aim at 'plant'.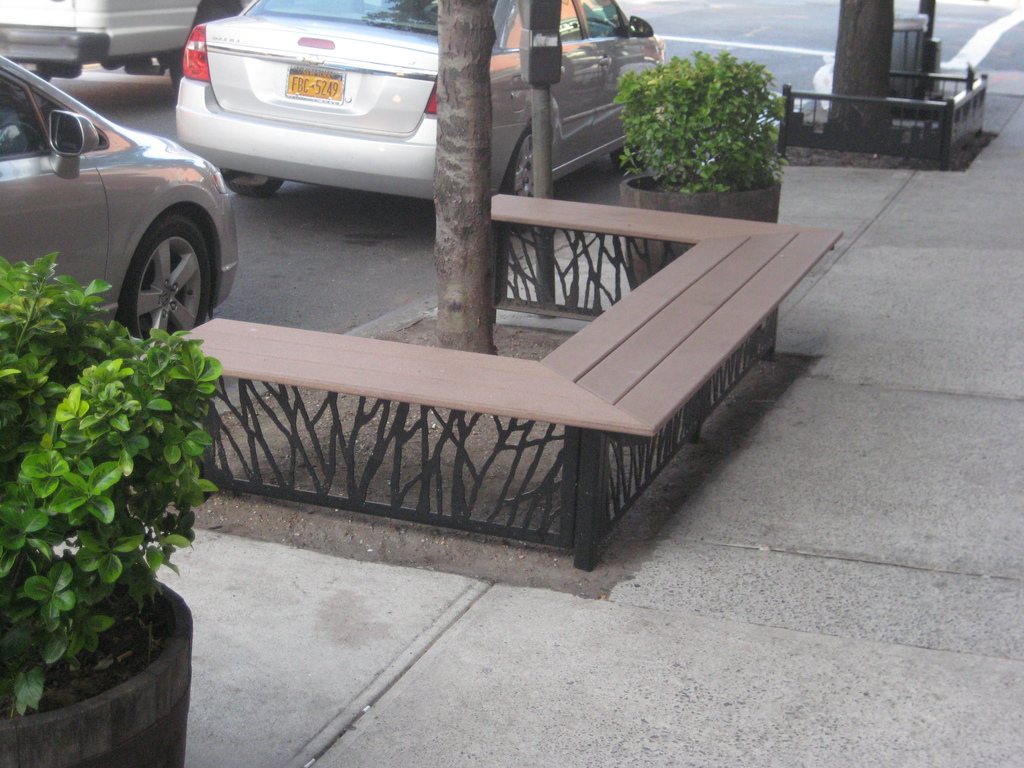
Aimed at (left=0, top=224, right=230, bottom=724).
